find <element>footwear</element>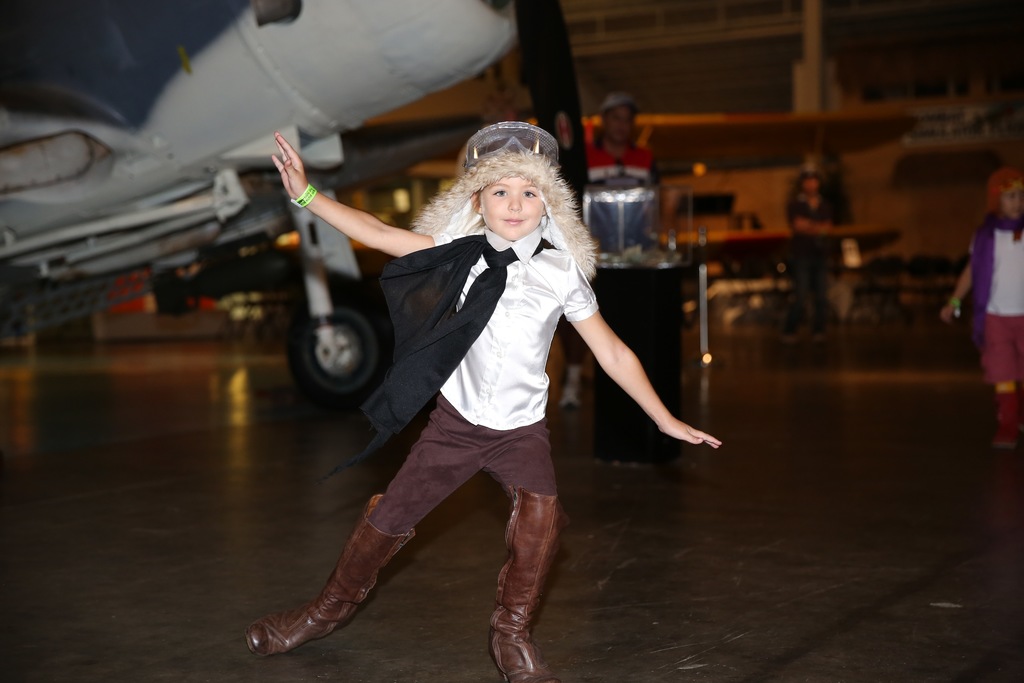
{"left": 989, "top": 393, "right": 1023, "bottom": 450}
